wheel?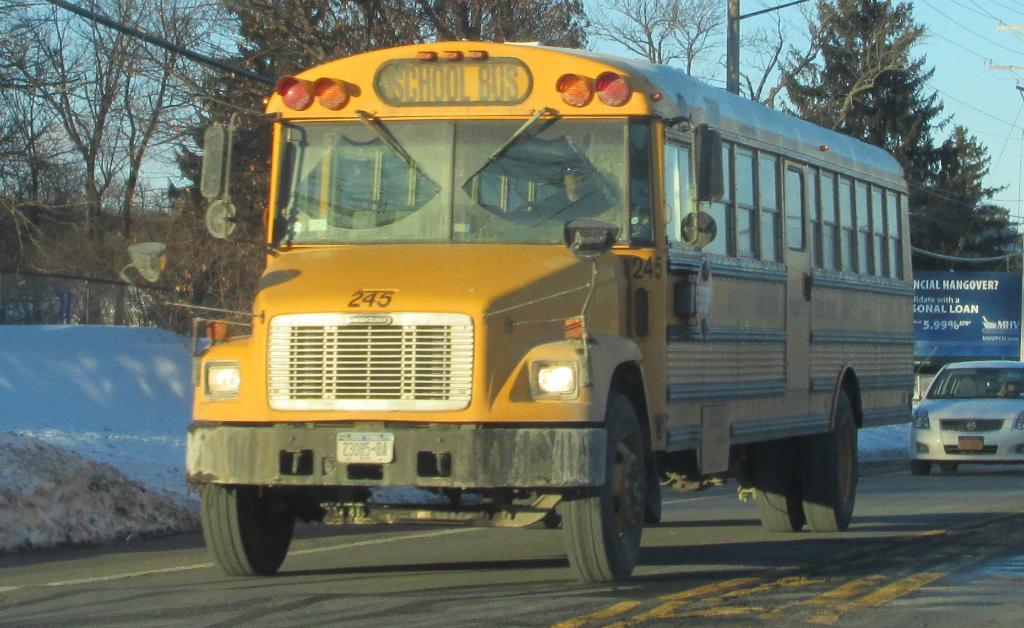
(x1=939, y1=459, x2=957, y2=474)
